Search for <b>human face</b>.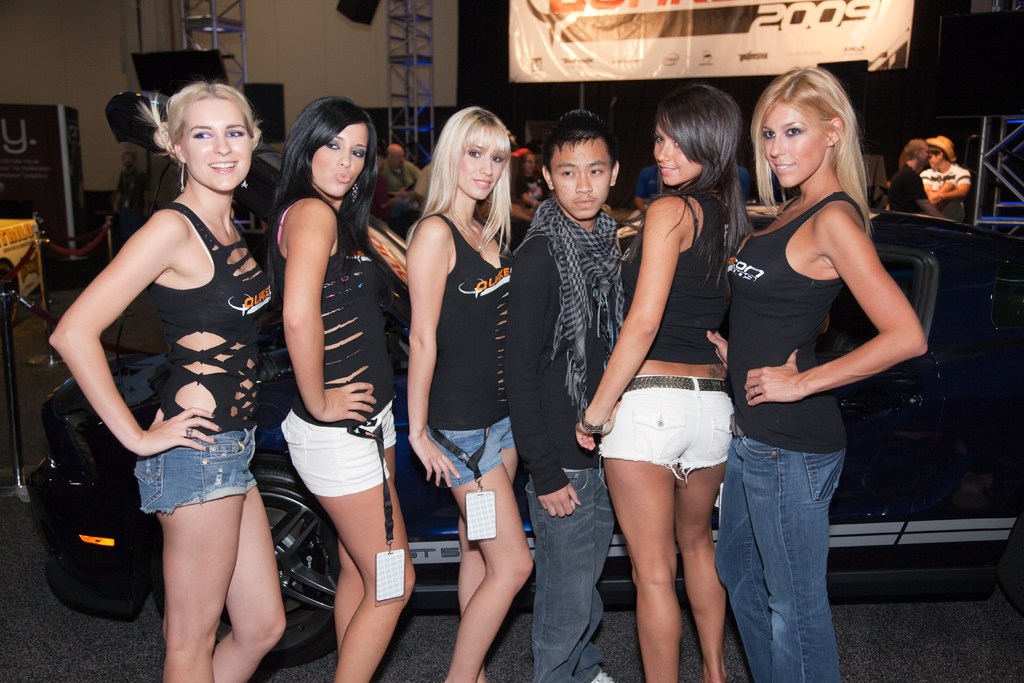
Found at box(451, 125, 508, 202).
